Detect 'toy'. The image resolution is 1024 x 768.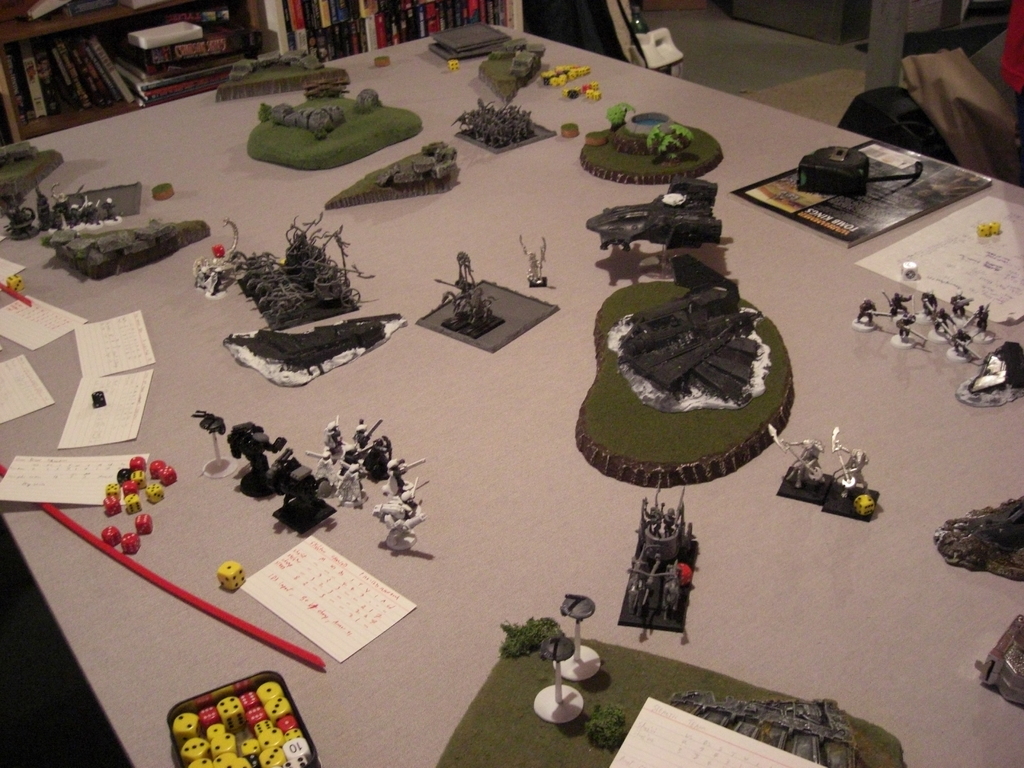
[546, 61, 588, 84].
